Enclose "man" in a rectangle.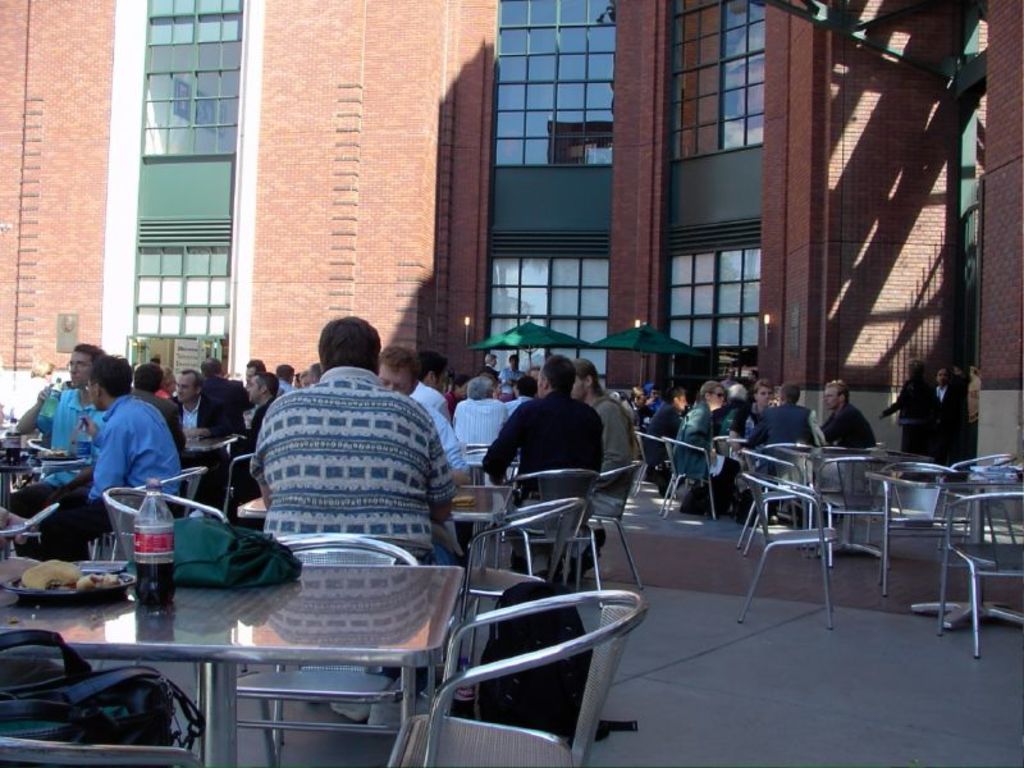
[x1=202, y1=361, x2=252, y2=520].
